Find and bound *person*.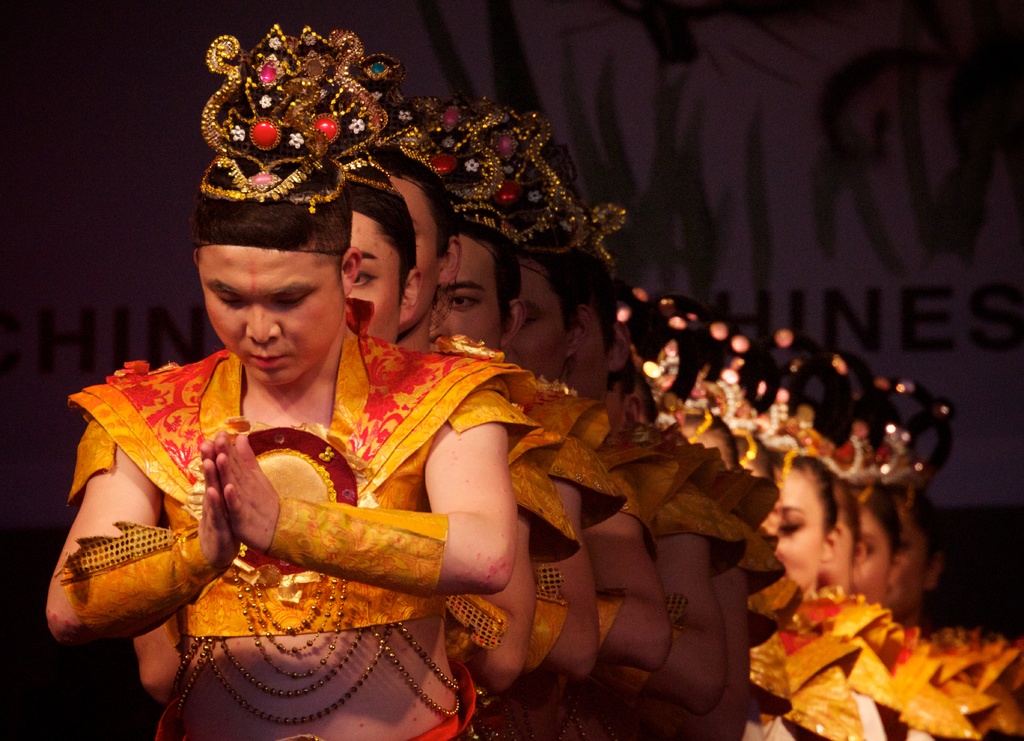
Bound: 840 482 976 740.
